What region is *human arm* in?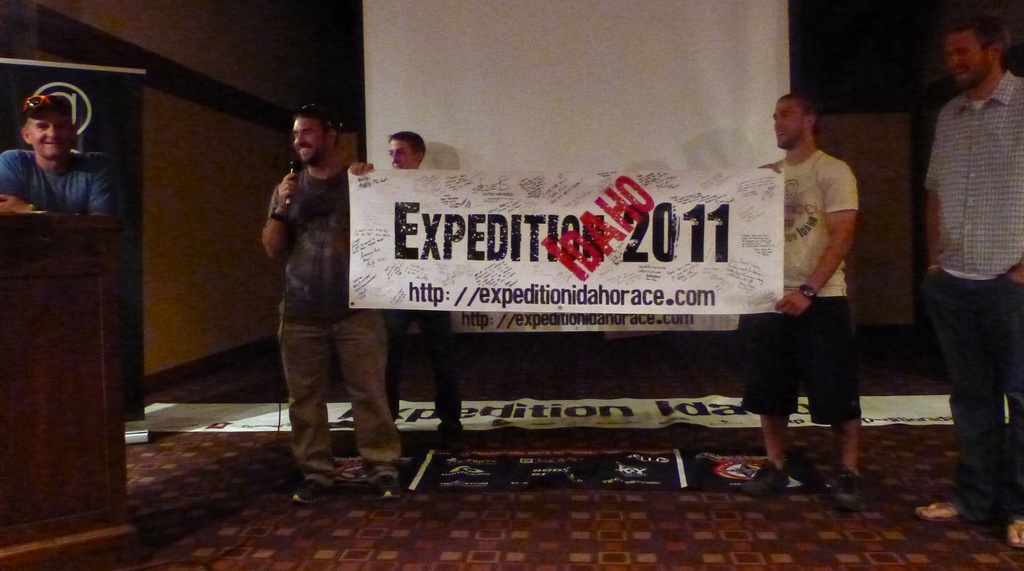
{"x1": 767, "y1": 156, "x2": 862, "y2": 314}.
